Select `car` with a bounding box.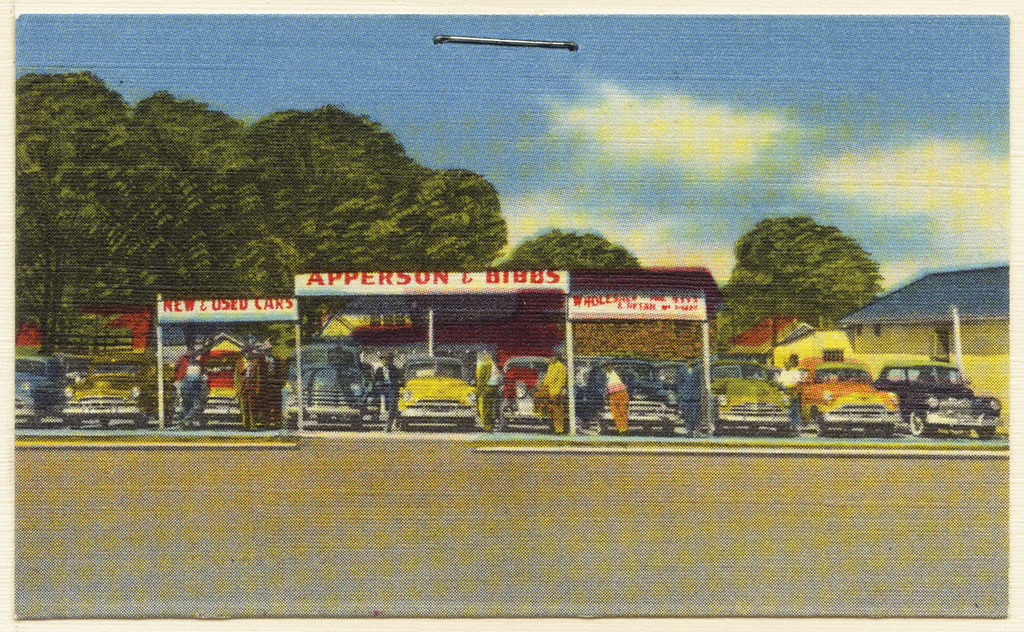
left=707, top=356, right=793, bottom=431.
